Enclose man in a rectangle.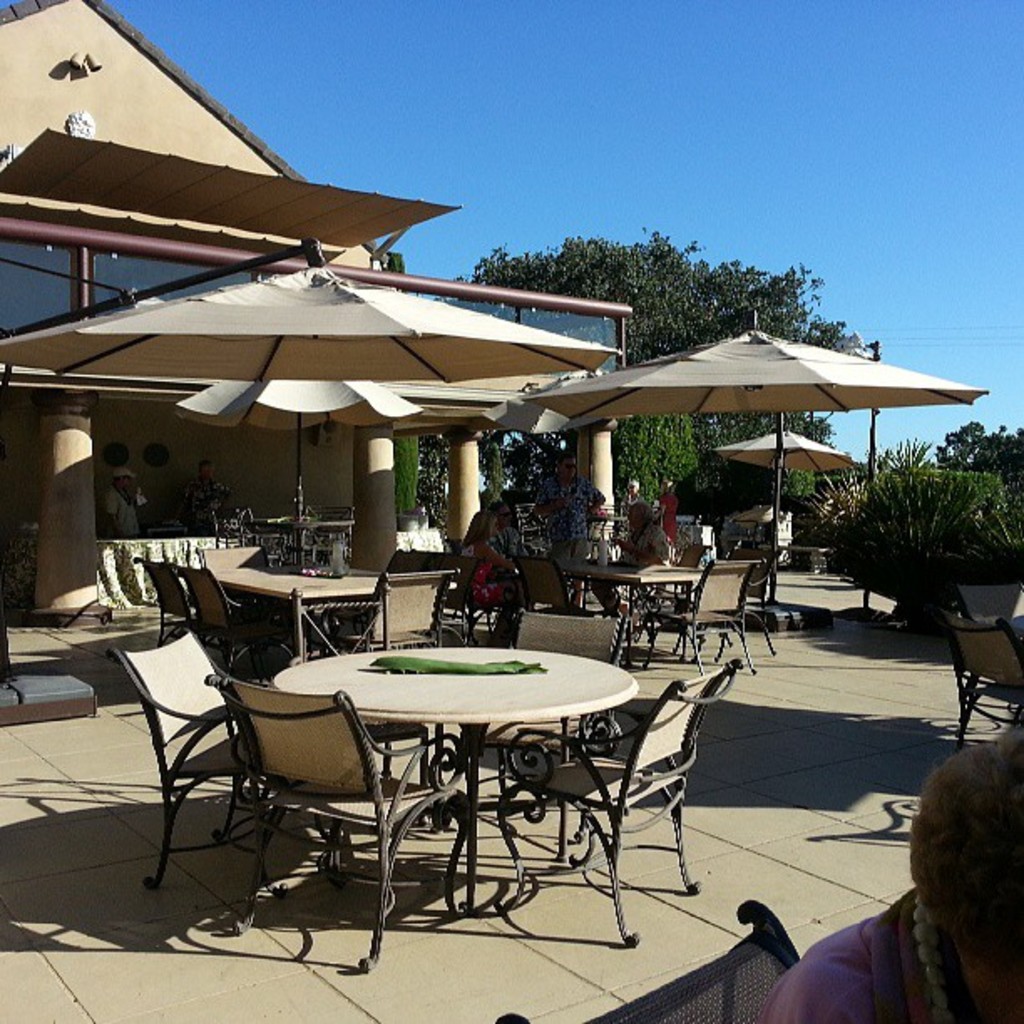
<region>597, 505, 671, 632</region>.
